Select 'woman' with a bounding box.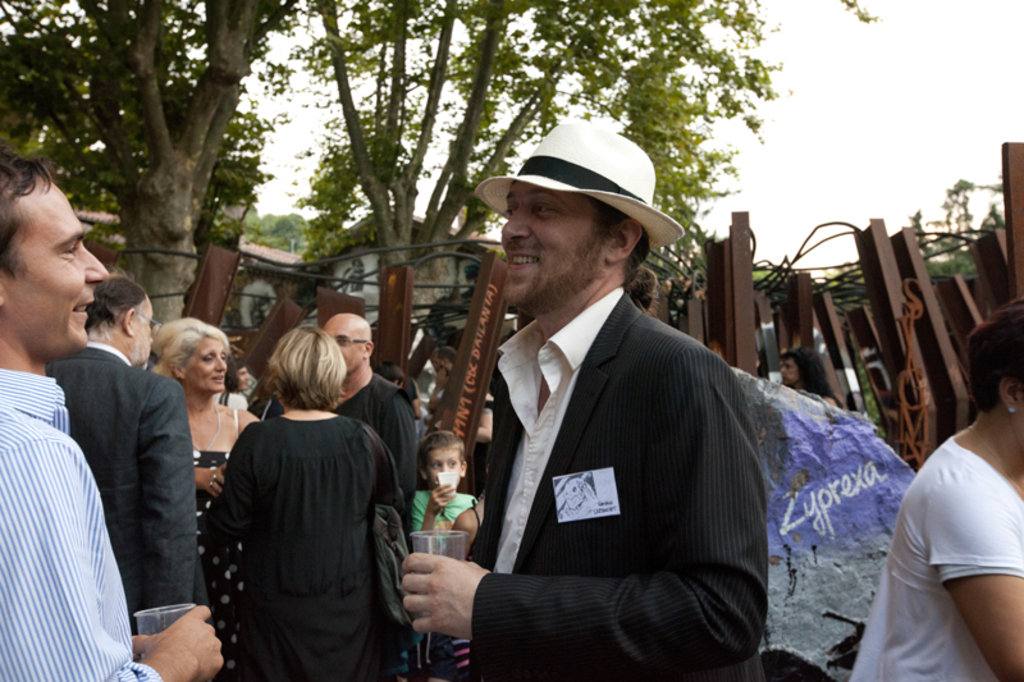
BBox(776, 352, 844, 406).
